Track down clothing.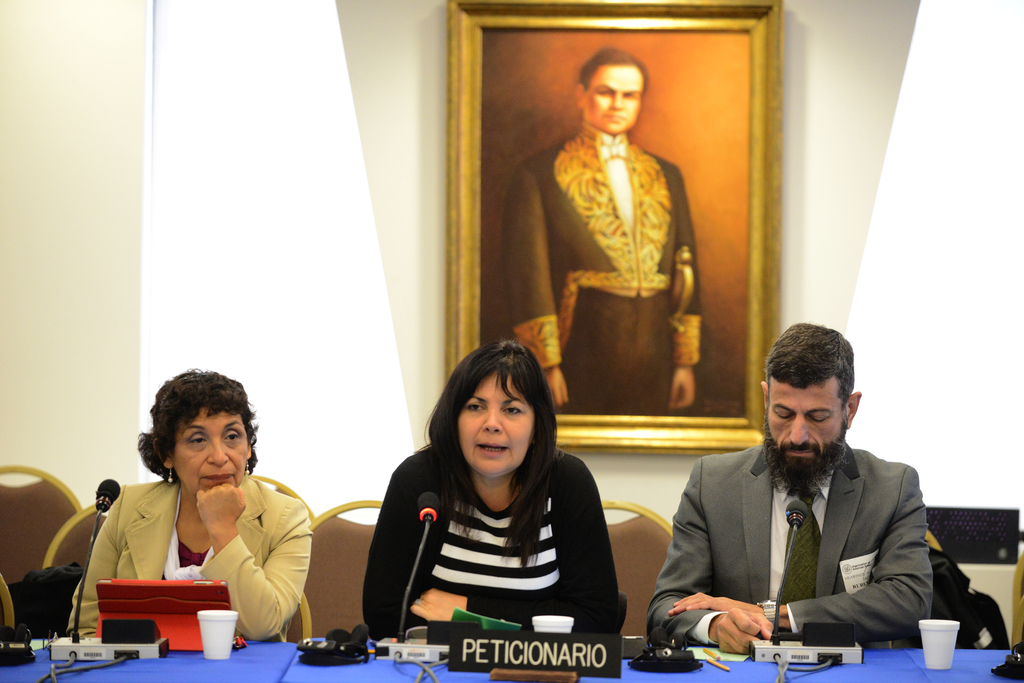
Tracked to [54, 453, 310, 650].
